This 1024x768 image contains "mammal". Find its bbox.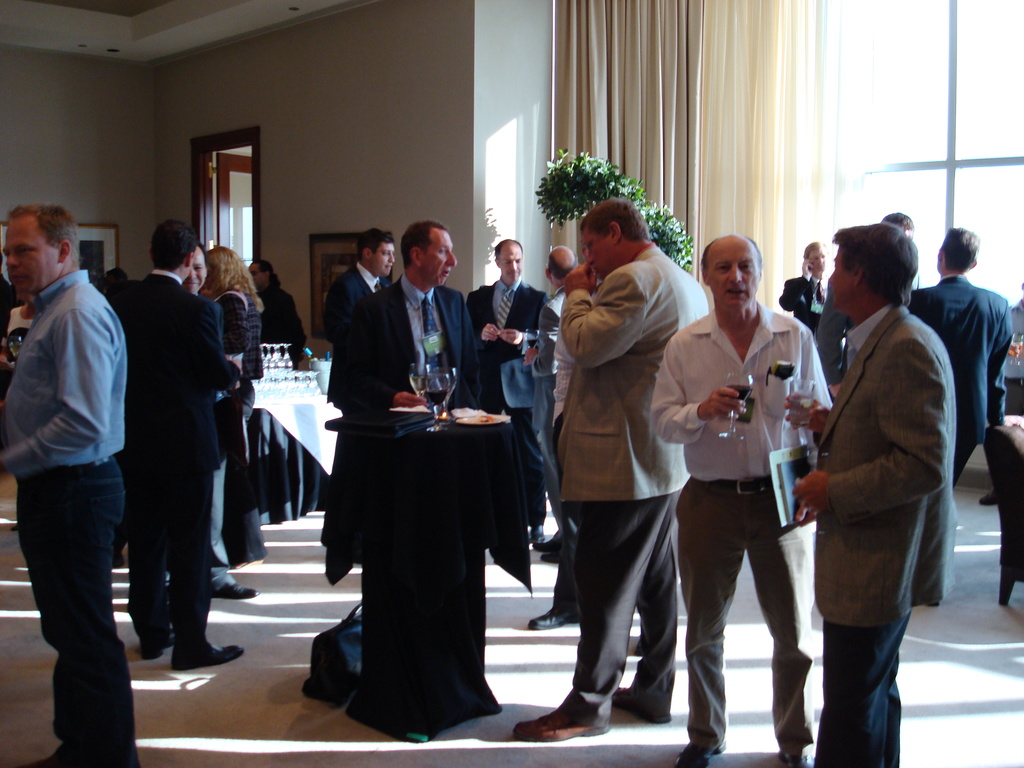
bbox=(7, 290, 28, 339).
